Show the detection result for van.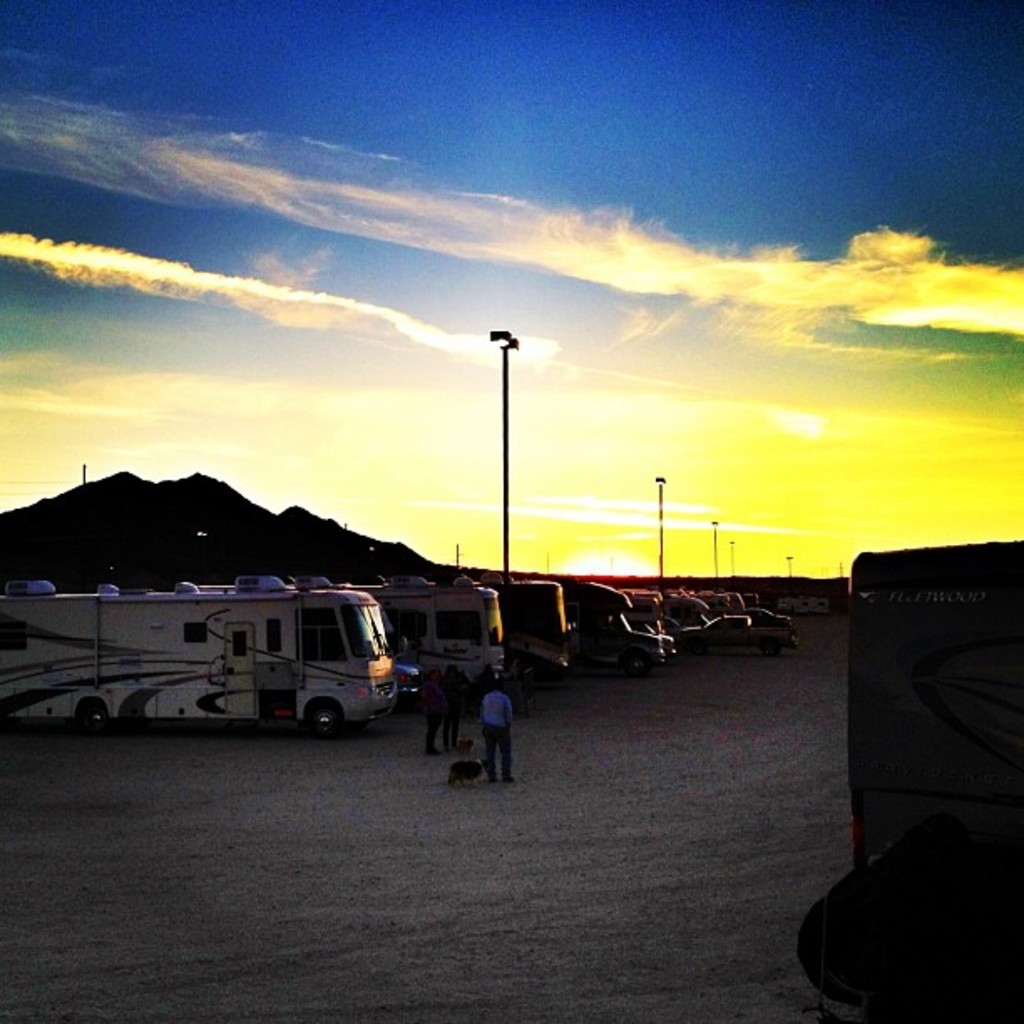
[674,617,803,661].
